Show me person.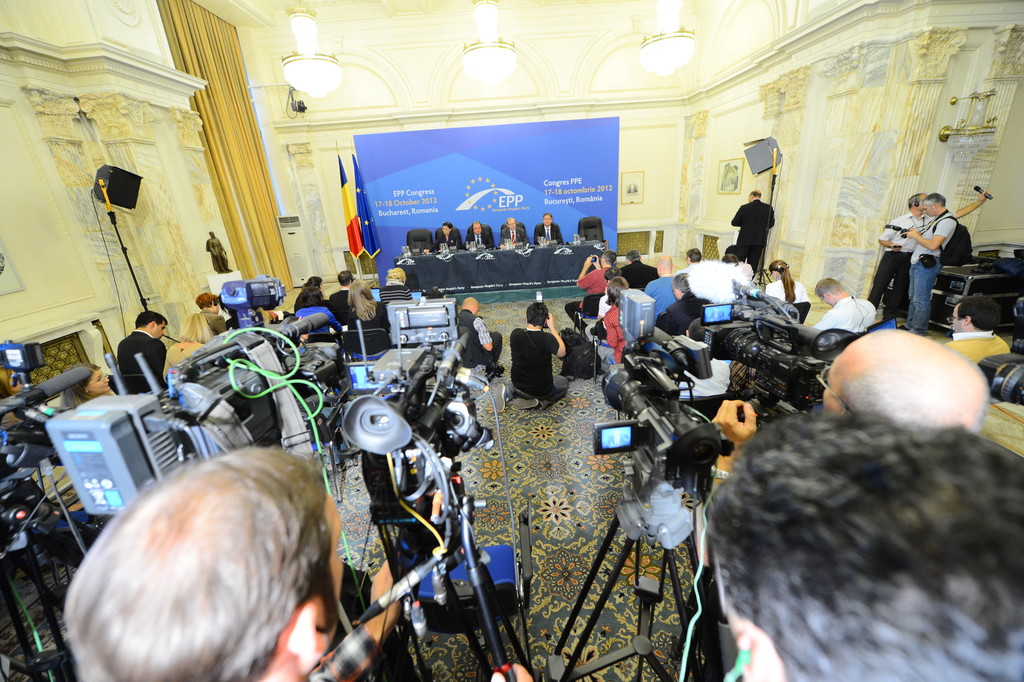
person is here: [left=716, top=326, right=982, bottom=681].
